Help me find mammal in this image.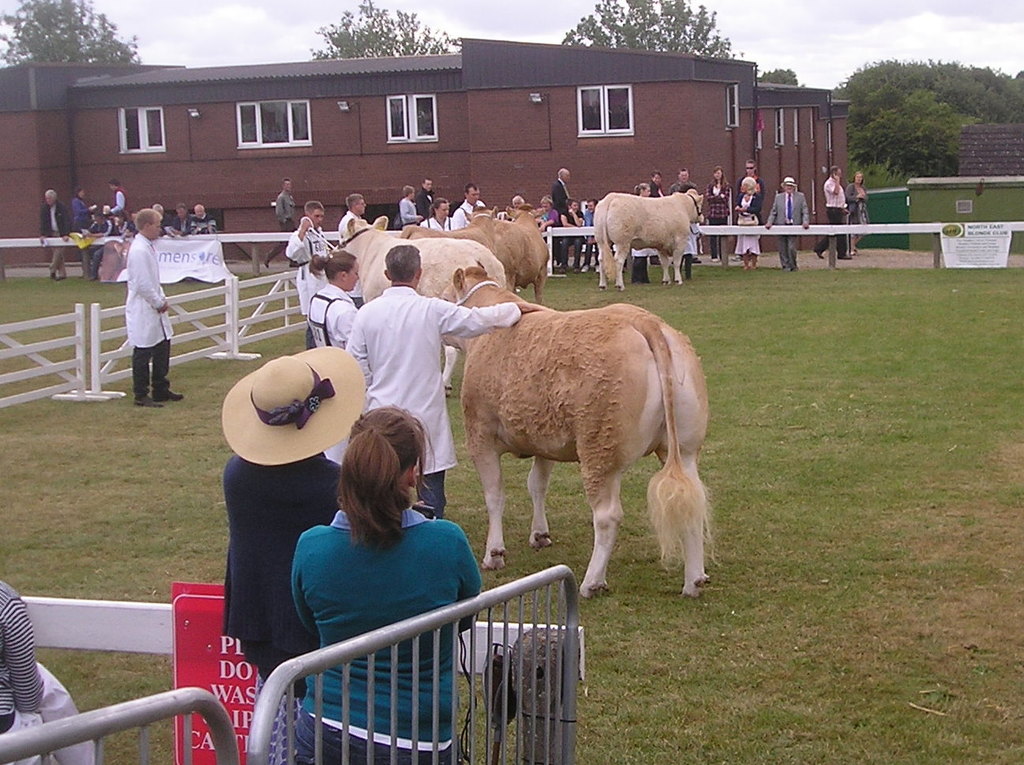
Found it: left=284, top=202, right=332, bottom=311.
